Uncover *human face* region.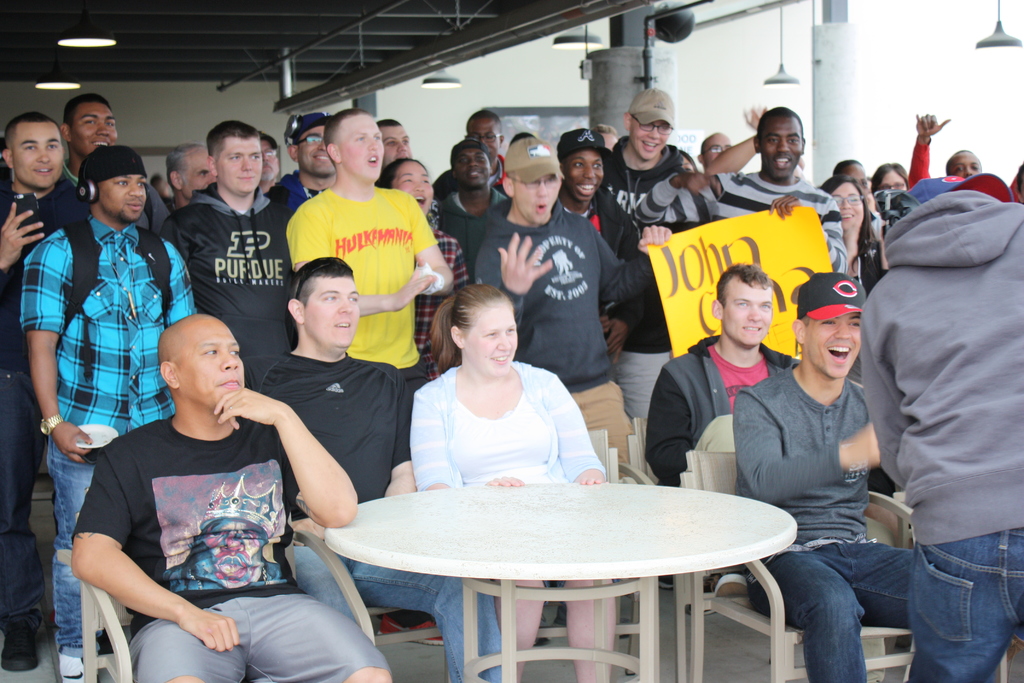
Uncovered: bbox=[762, 108, 797, 177].
